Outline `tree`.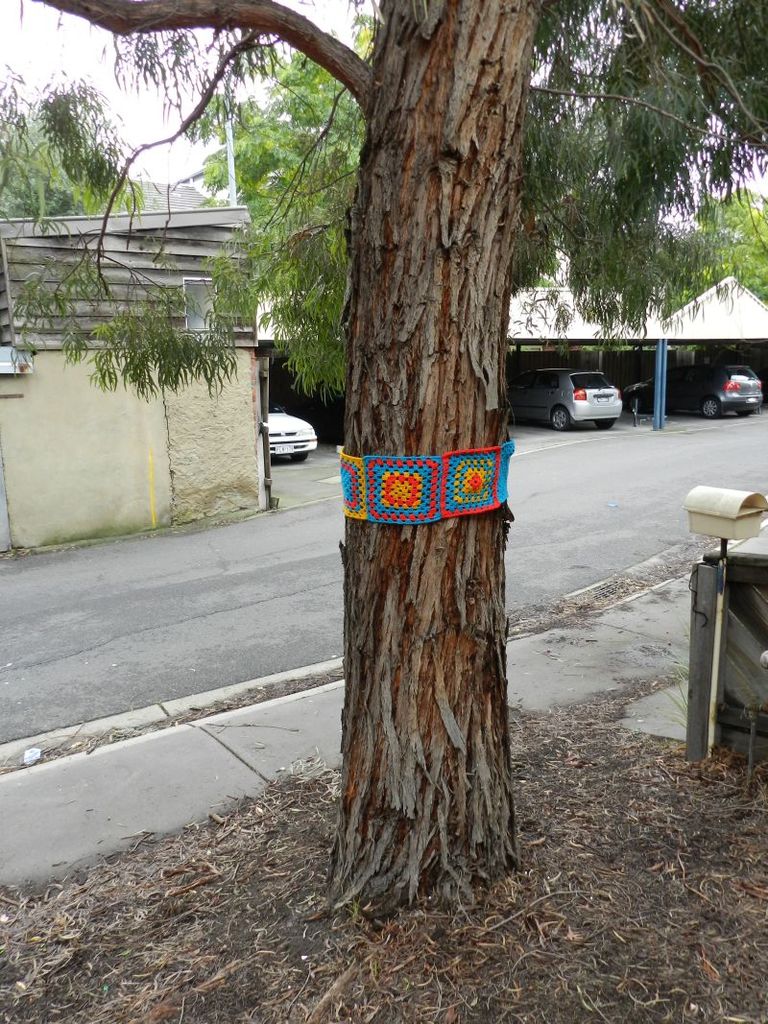
Outline: rect(194, 0, 392, 288).
